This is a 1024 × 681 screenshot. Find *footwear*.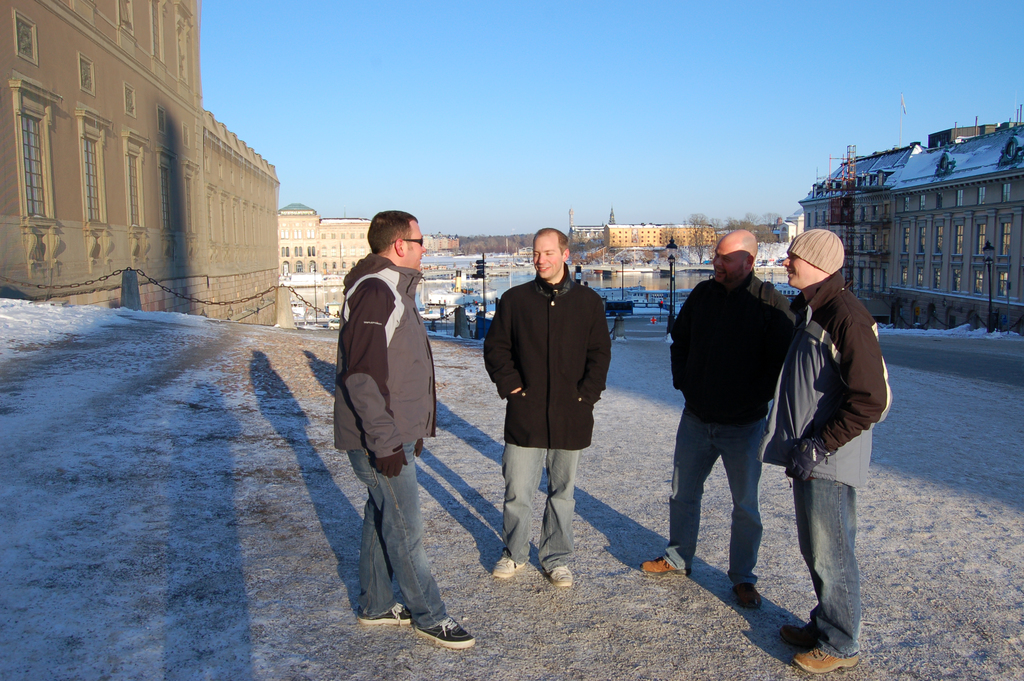
Bounding box: (left=639, top=558, right=689, bottom=575).
